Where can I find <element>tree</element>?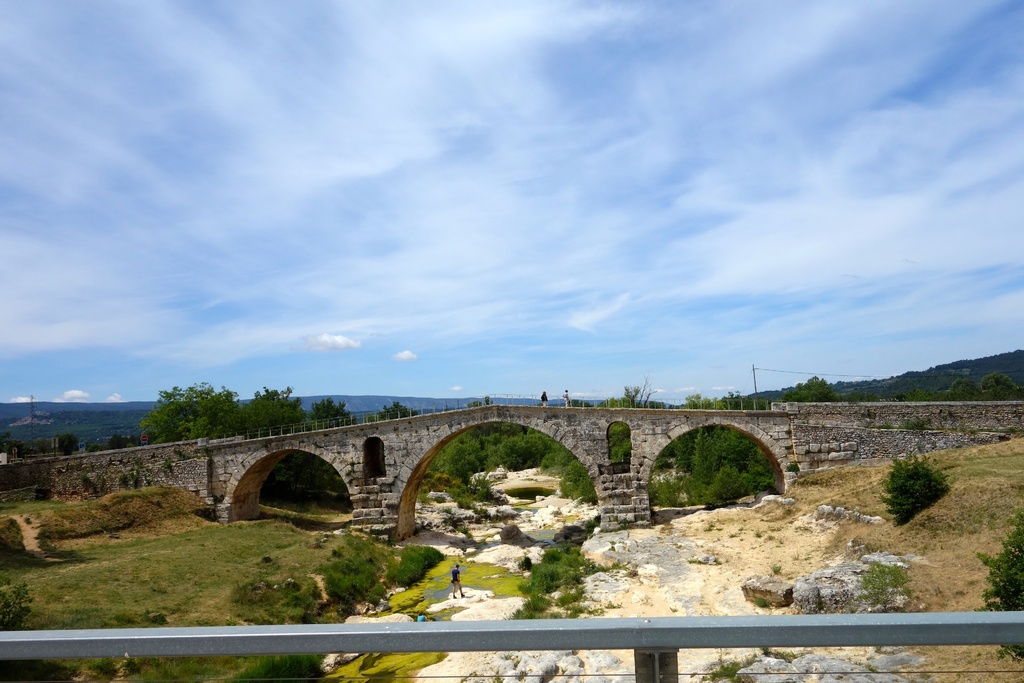
You can find it at 242/381/307/438.
